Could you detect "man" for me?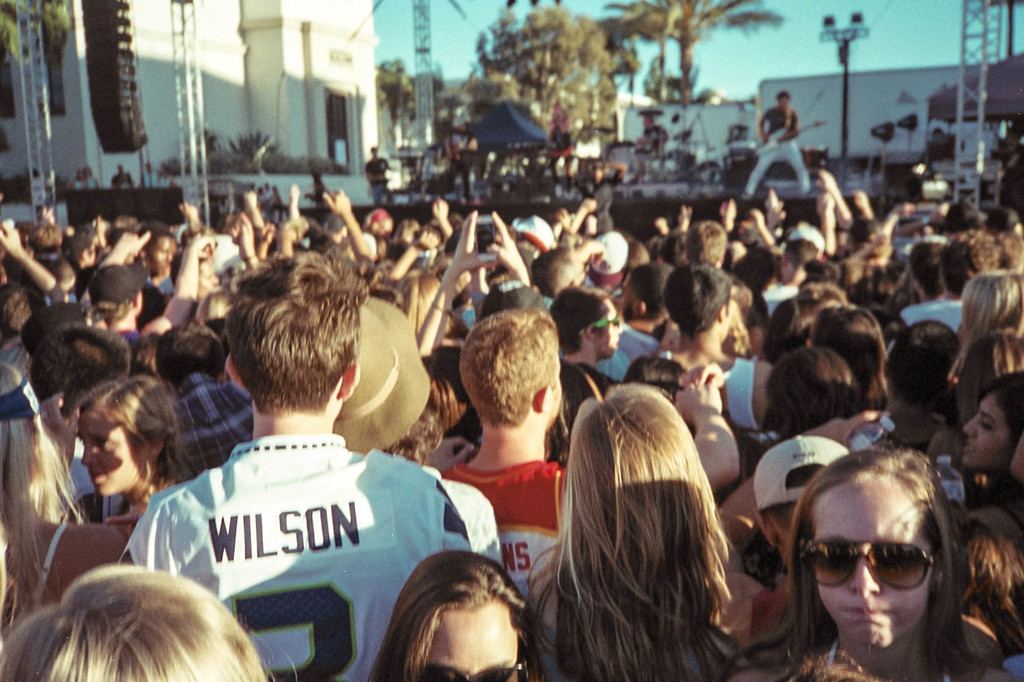
Detection result: [732,93,810,205].
